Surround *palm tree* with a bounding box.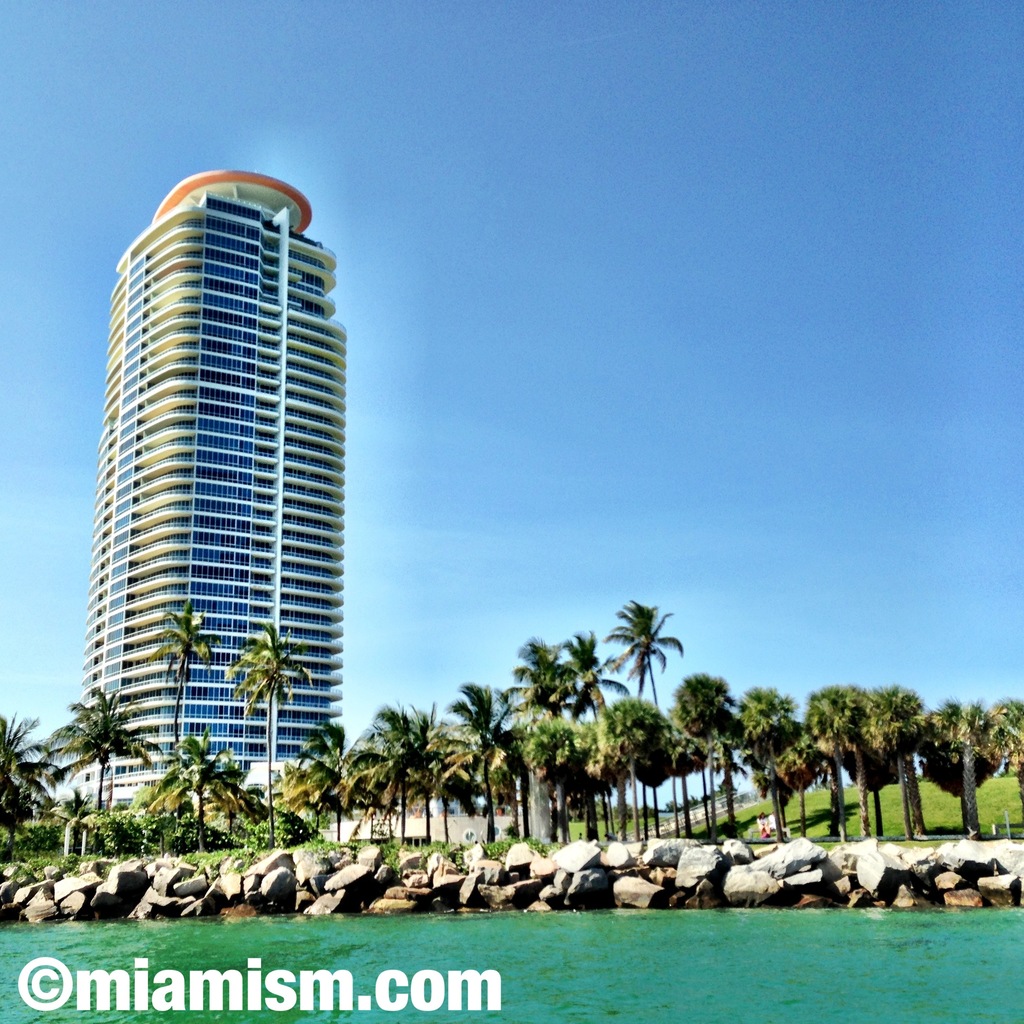
x1=135, y1=739, x2=245, y2=846.
